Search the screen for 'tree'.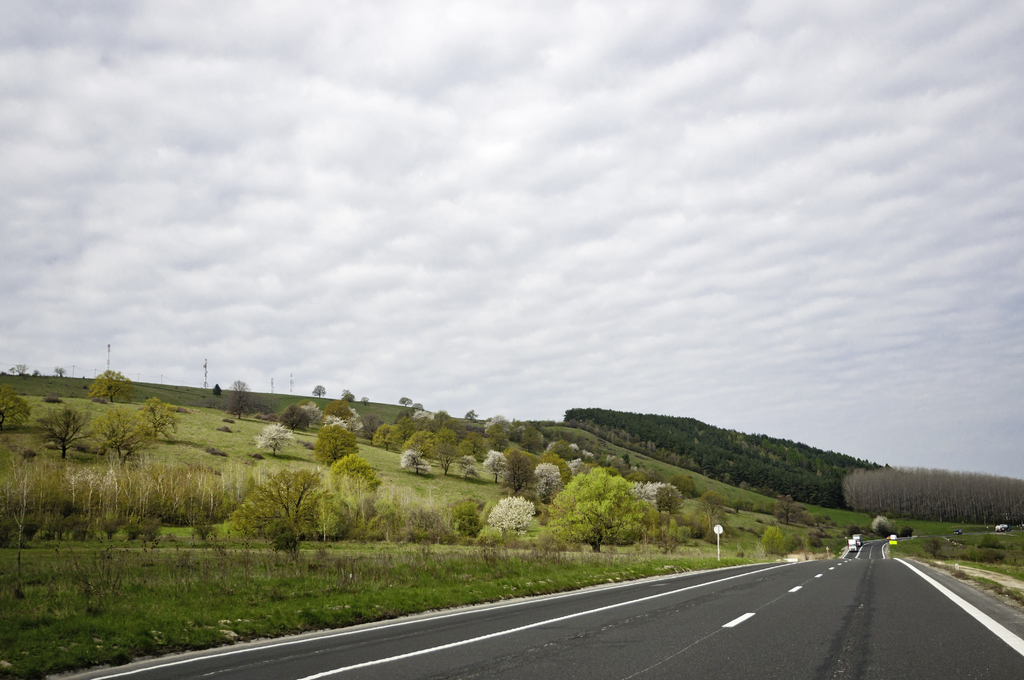
Found at left=676, top=501, right=714, bottom=542.
